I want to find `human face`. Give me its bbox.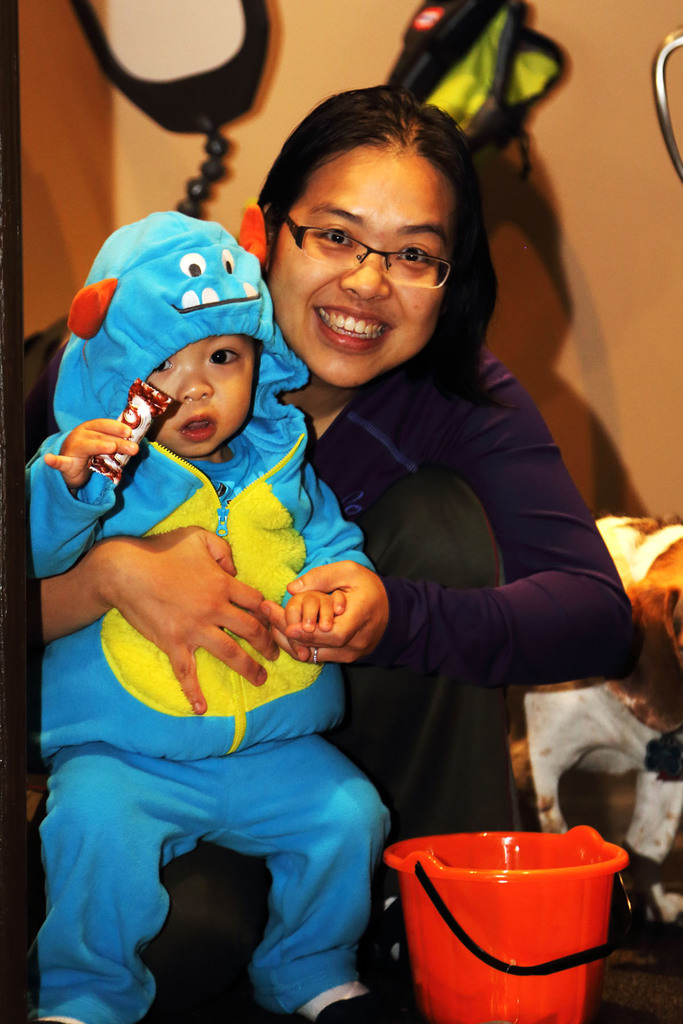
[274, 171, 445, 386].
